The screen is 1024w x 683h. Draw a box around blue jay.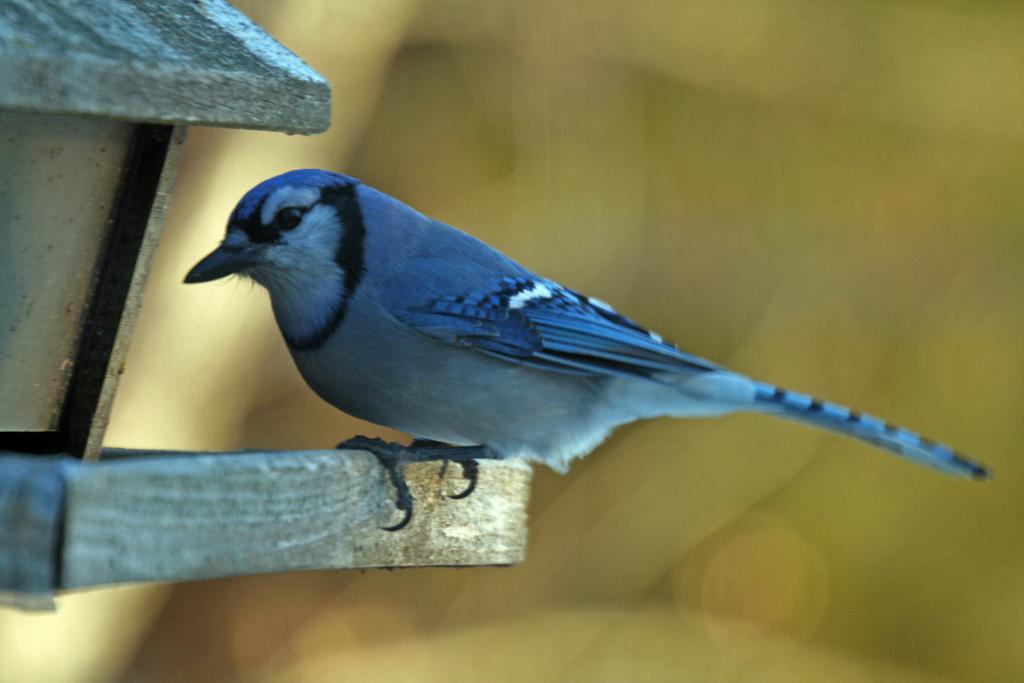
182,165,1000,530.
